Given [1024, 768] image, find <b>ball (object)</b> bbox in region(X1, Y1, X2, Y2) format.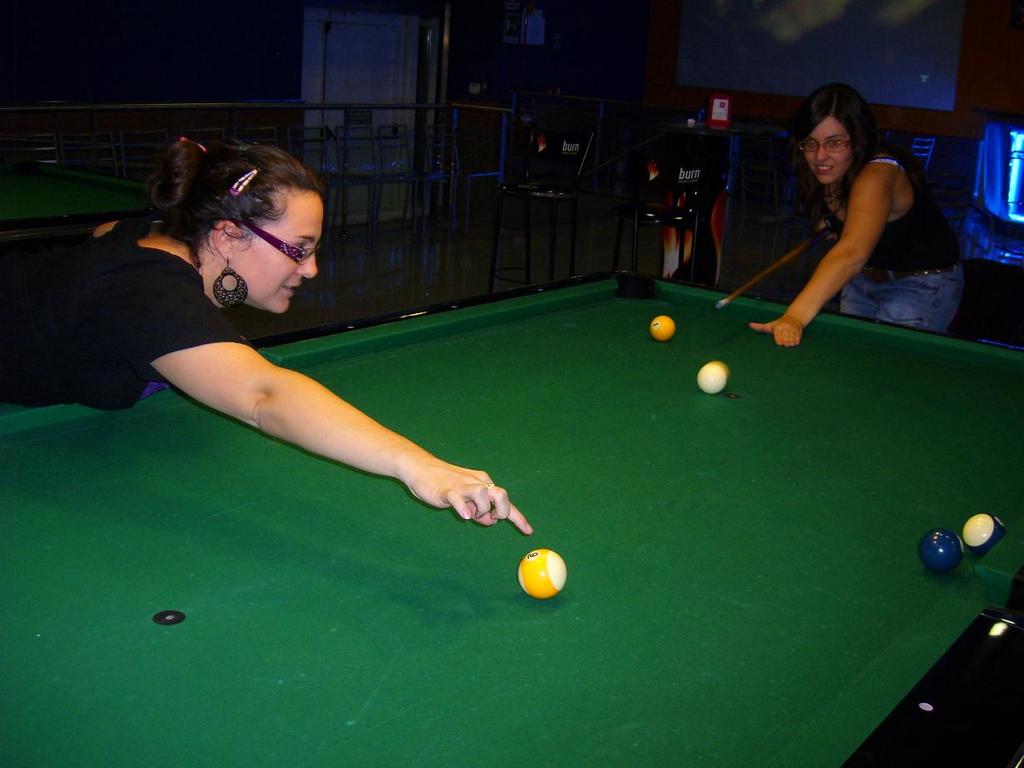
region(520, 547, 569, 600).
